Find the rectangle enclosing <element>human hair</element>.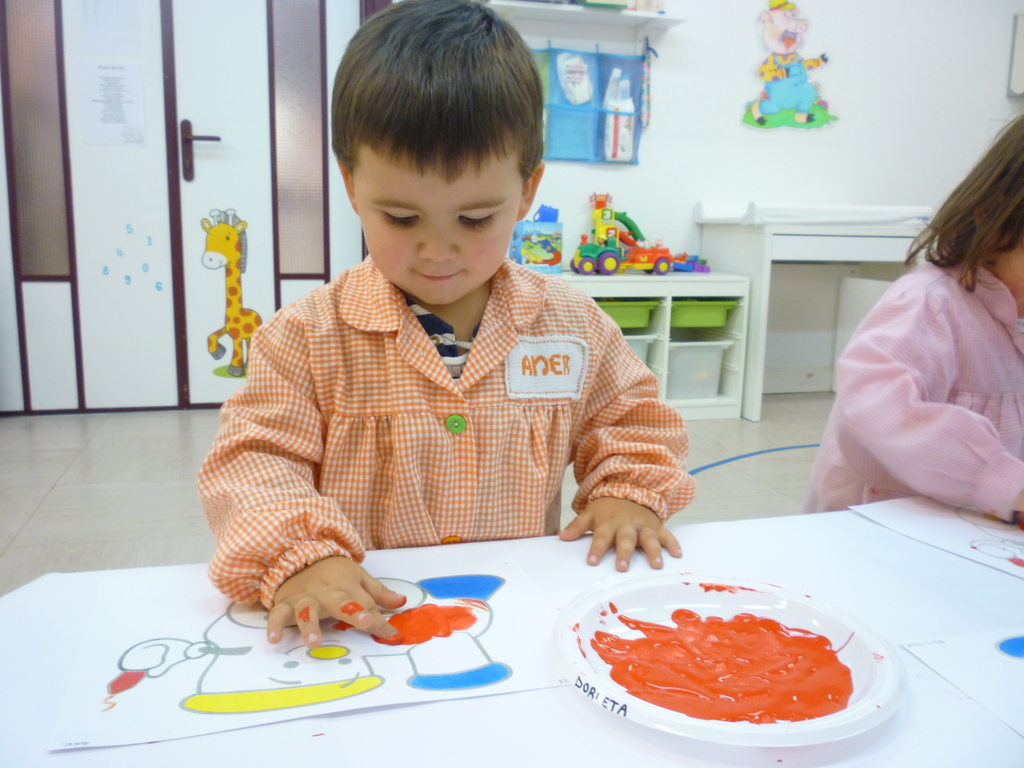
{"left": 328, "top": 21, "right": 532, "bottom": 220}.
